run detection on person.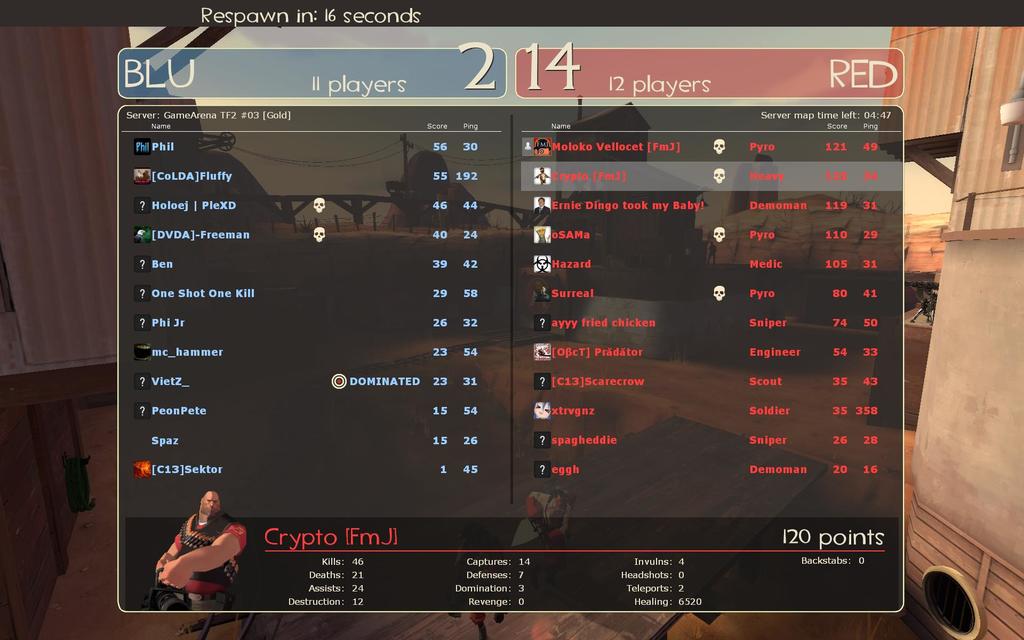
Result: (165,504,246,598).
